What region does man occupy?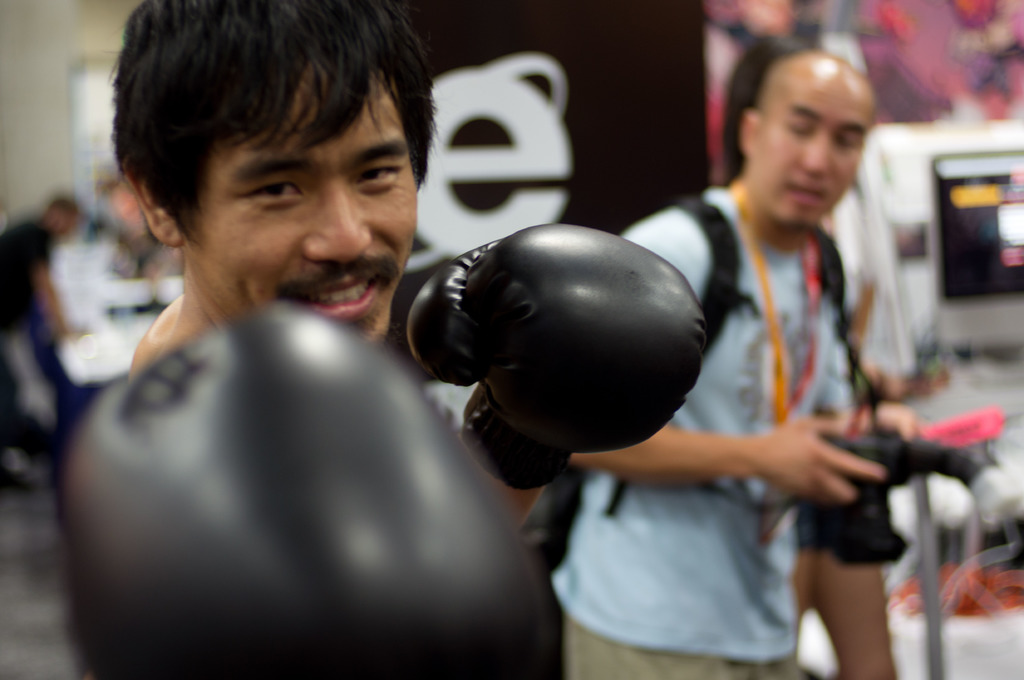
l=32, t=13, r=595, b=661.
